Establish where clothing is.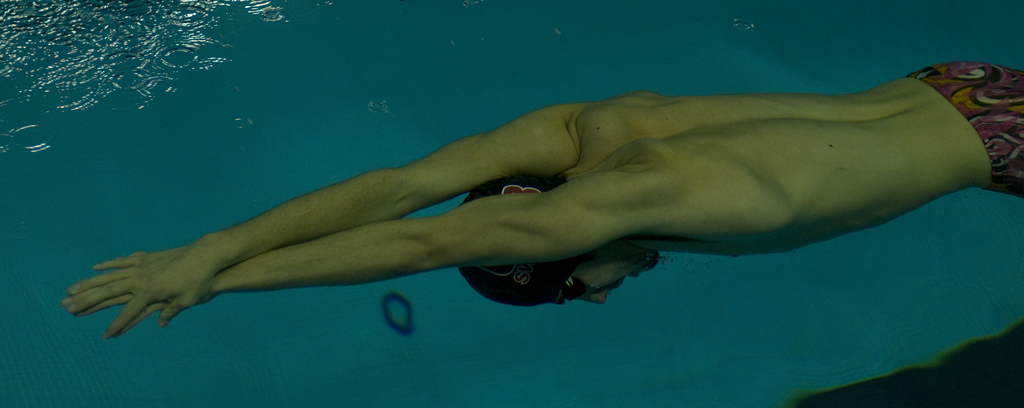
Established at locate(909, 60, 1023, 204).
